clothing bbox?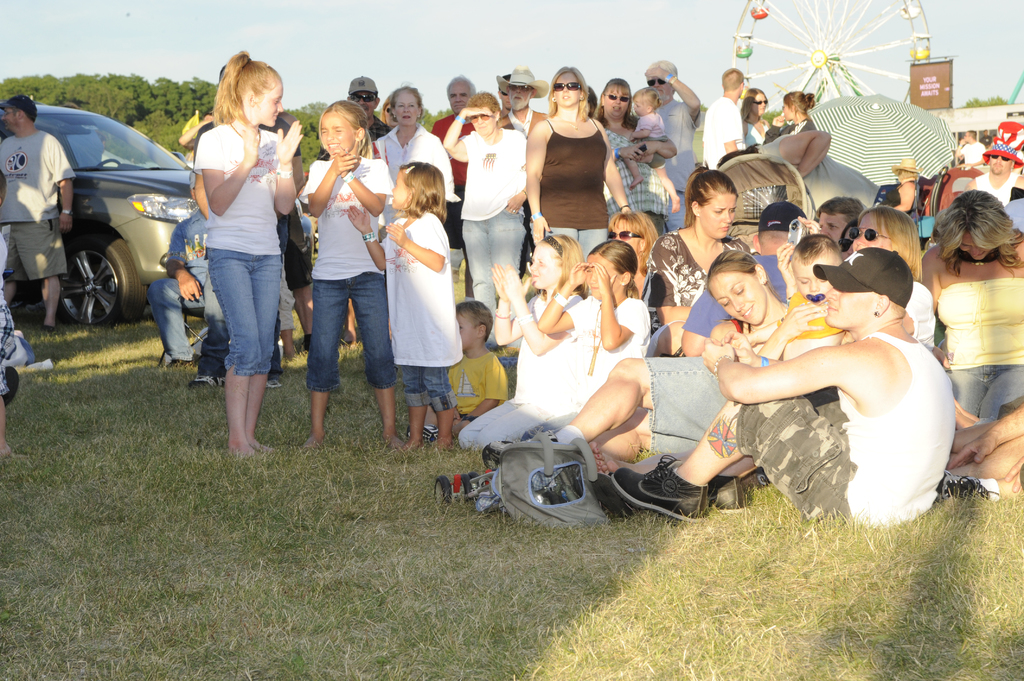
[729,328,964,528]
